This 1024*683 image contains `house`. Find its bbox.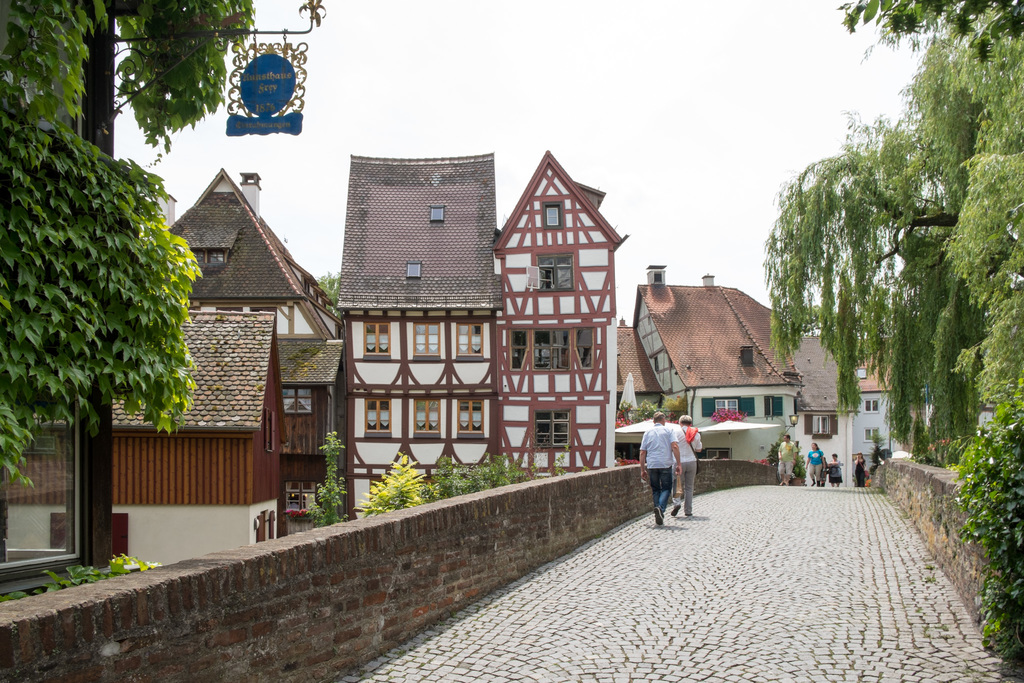
(x1=493, y1=145, x2=618, y2=468).
